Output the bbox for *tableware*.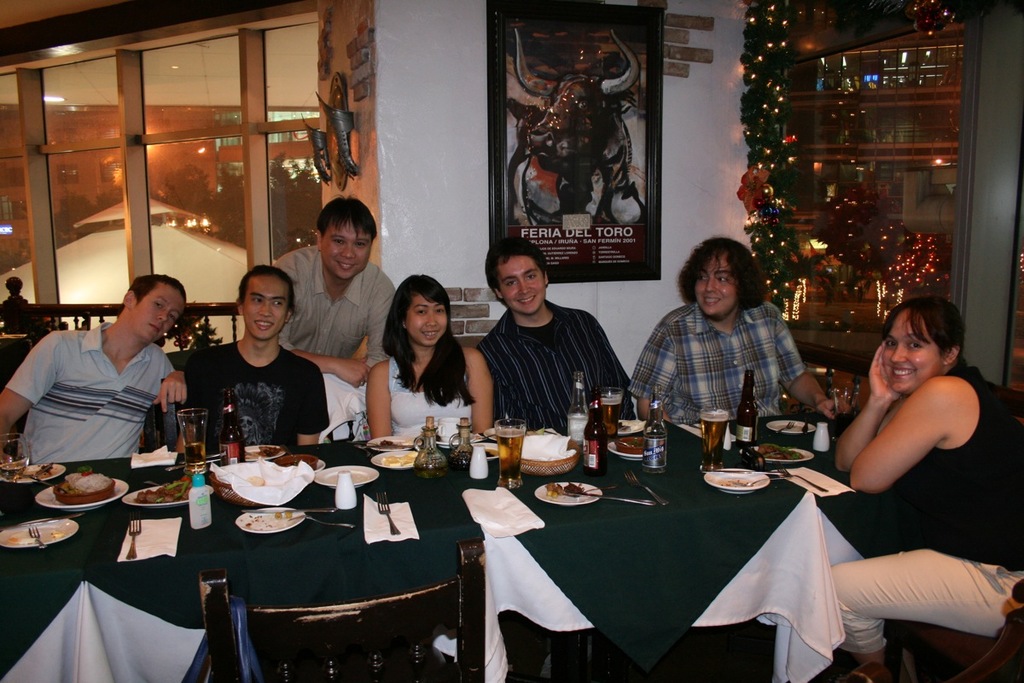
(370, 449, 416, 470).
